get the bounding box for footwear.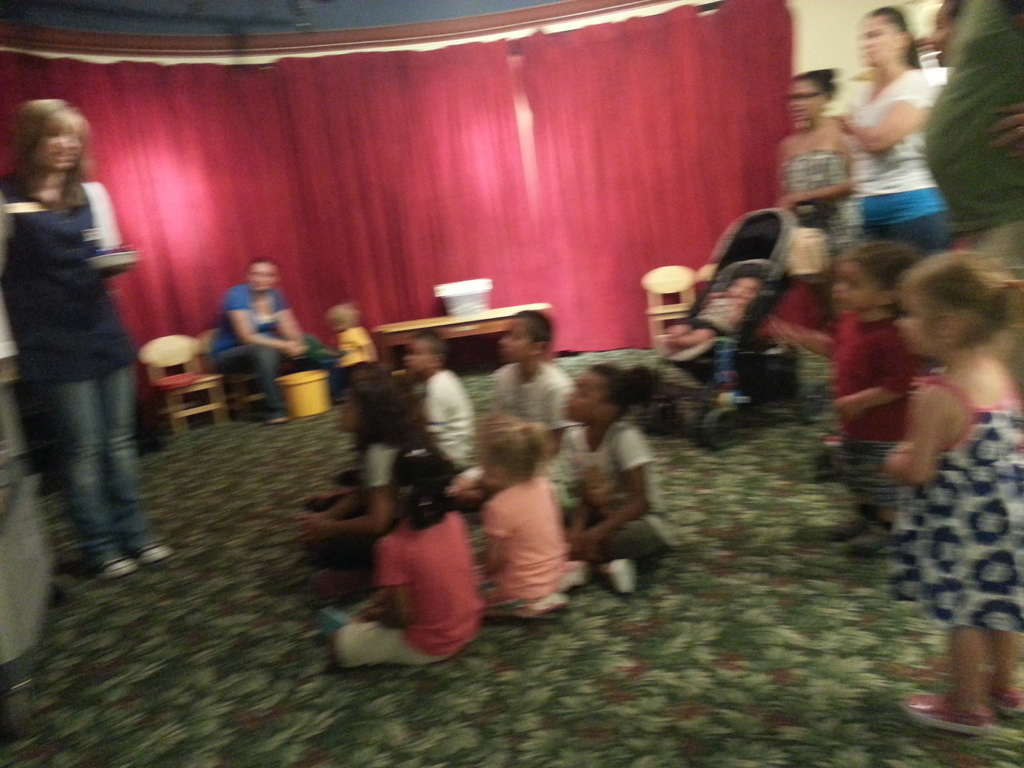
(left=980, top=685, right=1023, bottom=715).
